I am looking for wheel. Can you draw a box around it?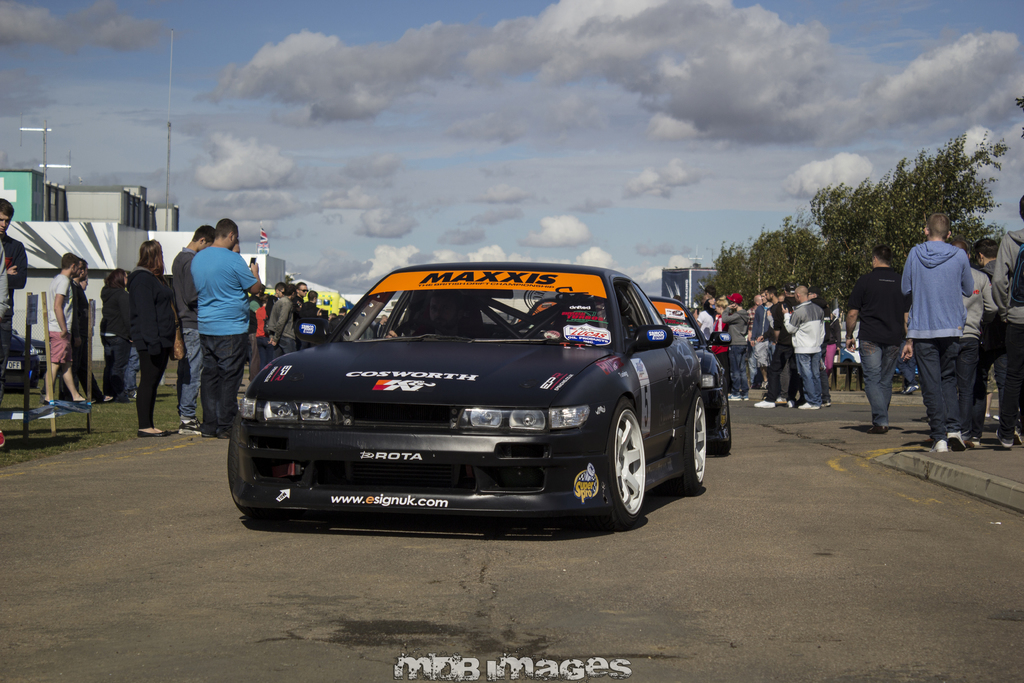
Sure, the bounding box is left=687, top=393, right=710, bottom=487.
